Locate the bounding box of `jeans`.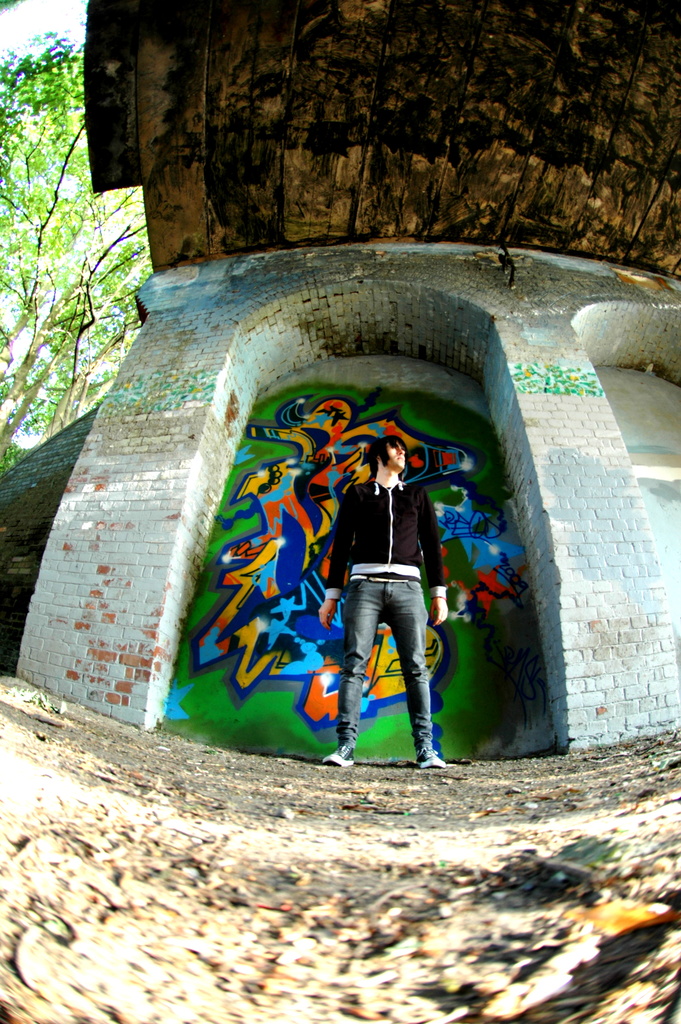
Bounding box: BBox(333, 560, 439, 771).
